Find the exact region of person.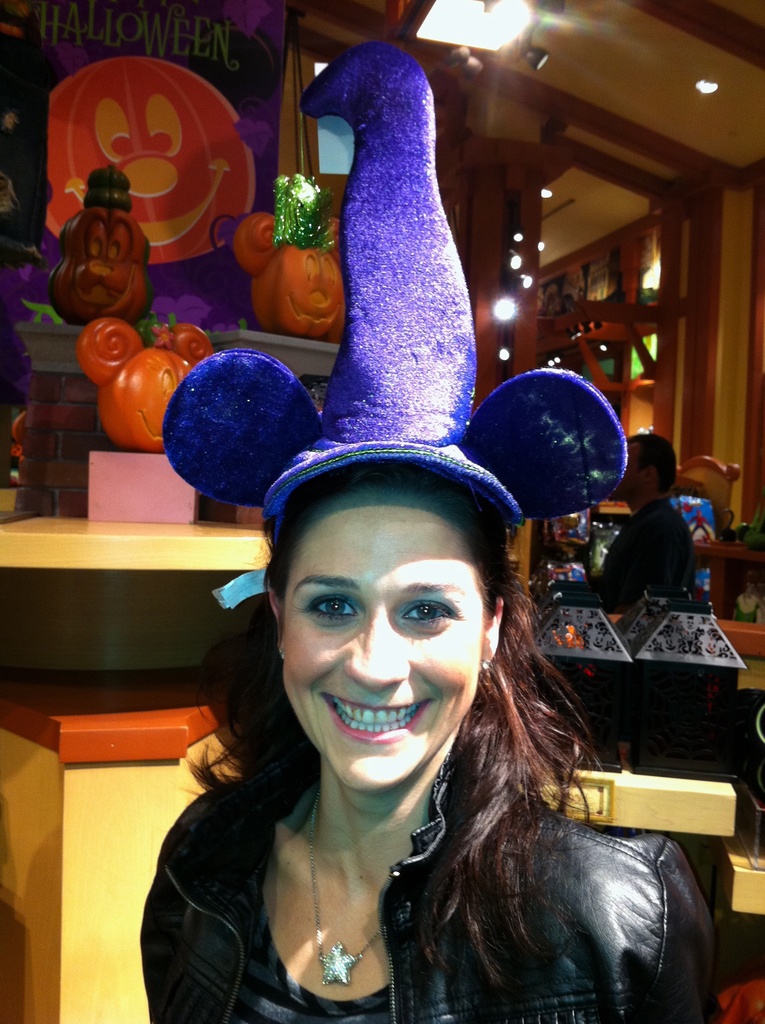
Exact region: region(181, 456, 670, 1005).
